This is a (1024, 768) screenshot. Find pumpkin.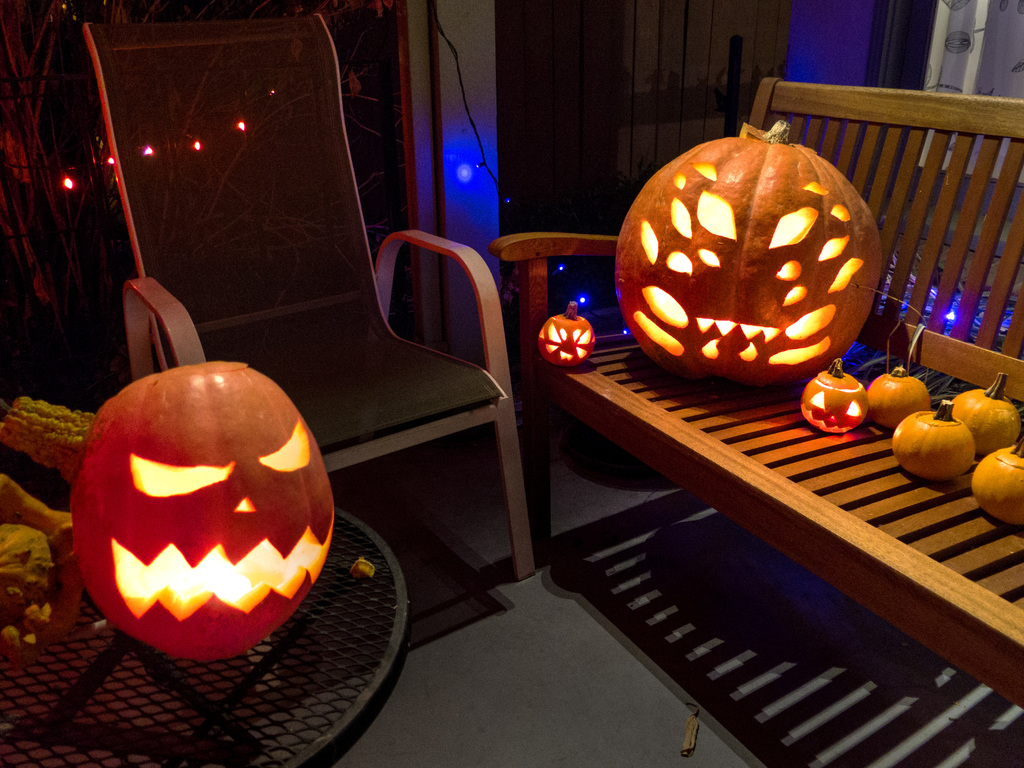
Bounding box: left=969, top=439, right=1023, bottom=526.
